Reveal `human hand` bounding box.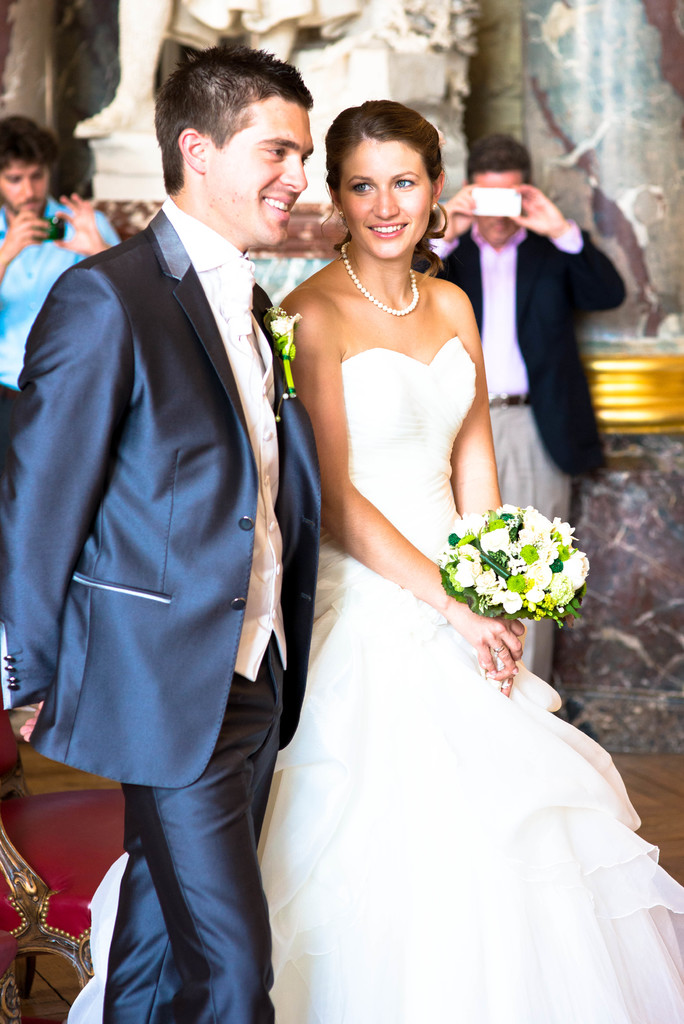
Revealed: [left=53, top=191, right=108, bottom=255].
